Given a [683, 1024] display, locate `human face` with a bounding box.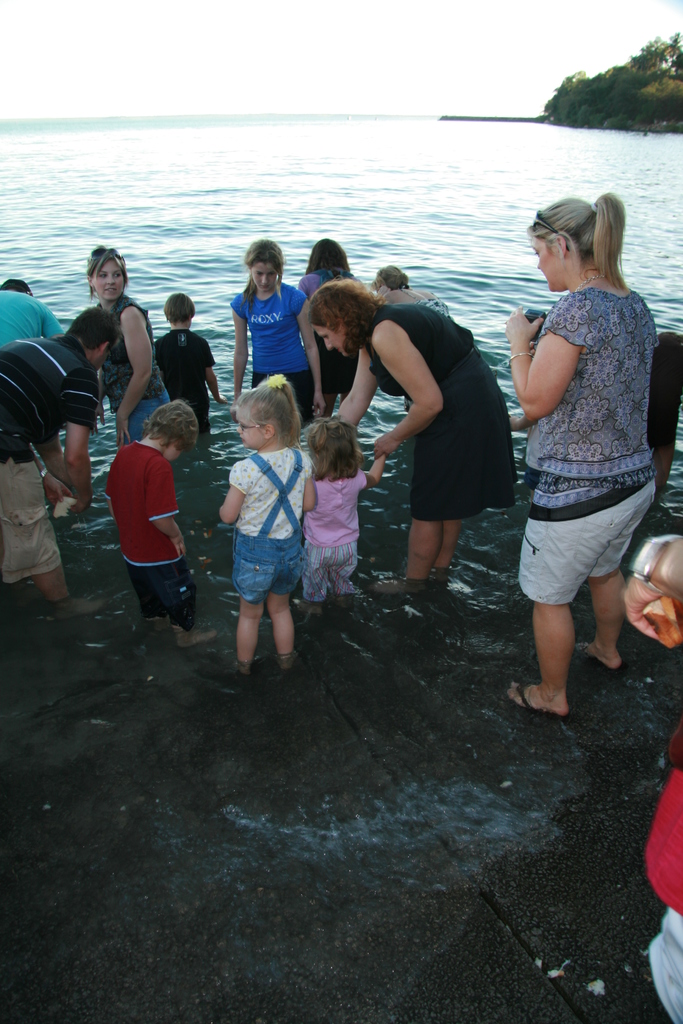
Located: Rect(95, 262, 129, 300).
